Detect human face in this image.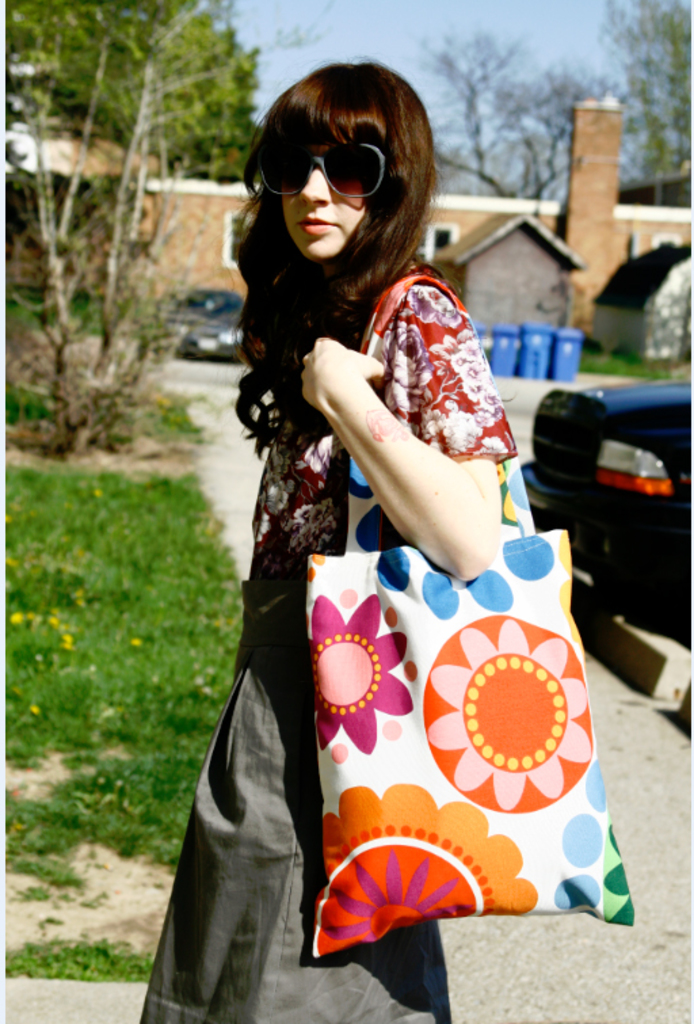
Detection: x1=279, y1=118, x2=375, y2=260.
